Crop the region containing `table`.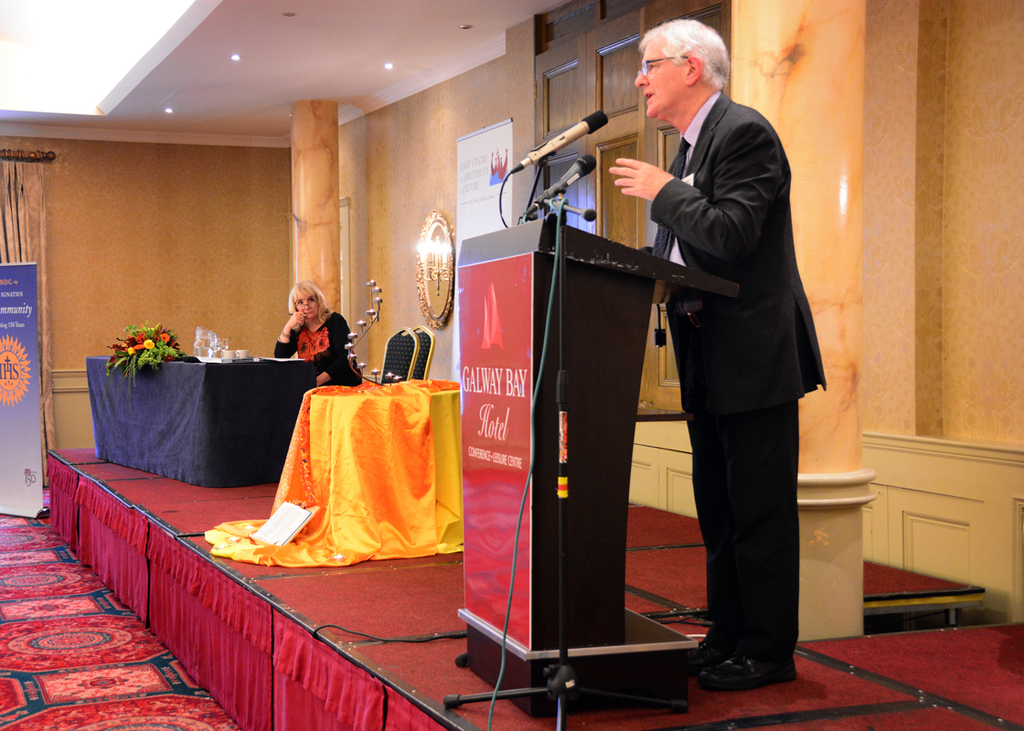
Crop region: Rect(202, 387, 461, 567).
